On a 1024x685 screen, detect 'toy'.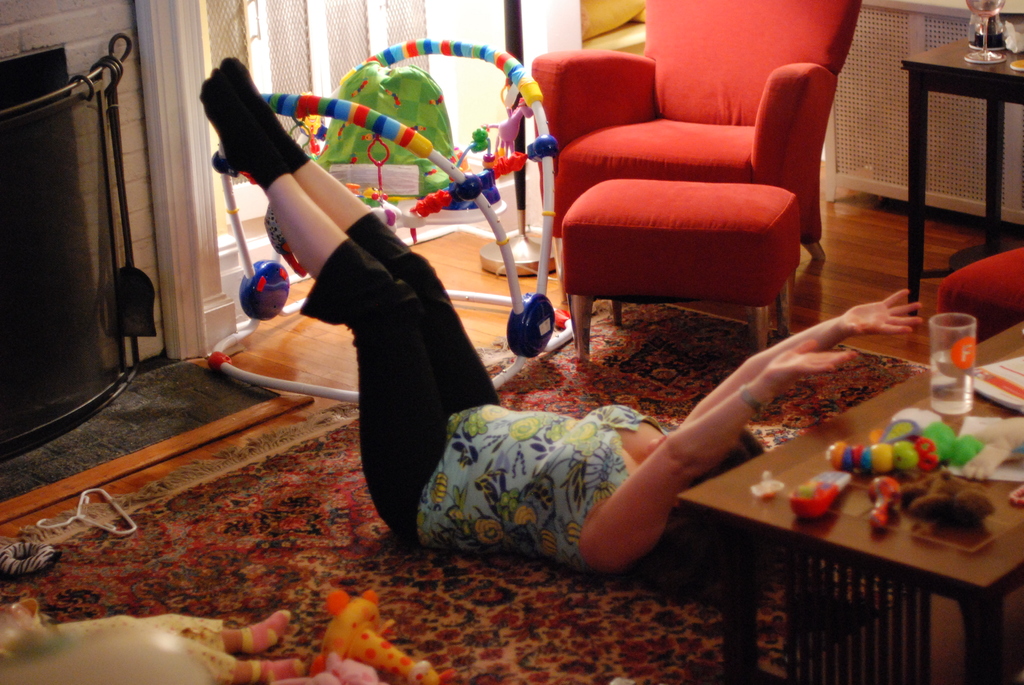
BBox(12, 589, 297, 684).
